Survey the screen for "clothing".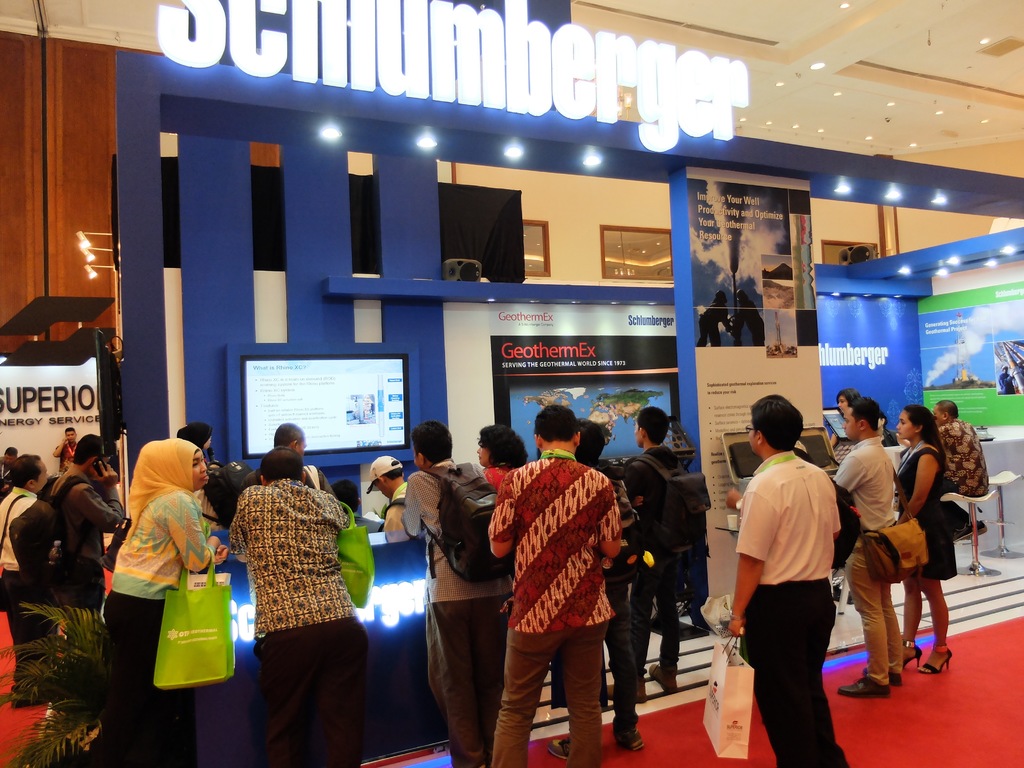
Survey found: [x1=382, y1=477, x2=458, y2=732].
